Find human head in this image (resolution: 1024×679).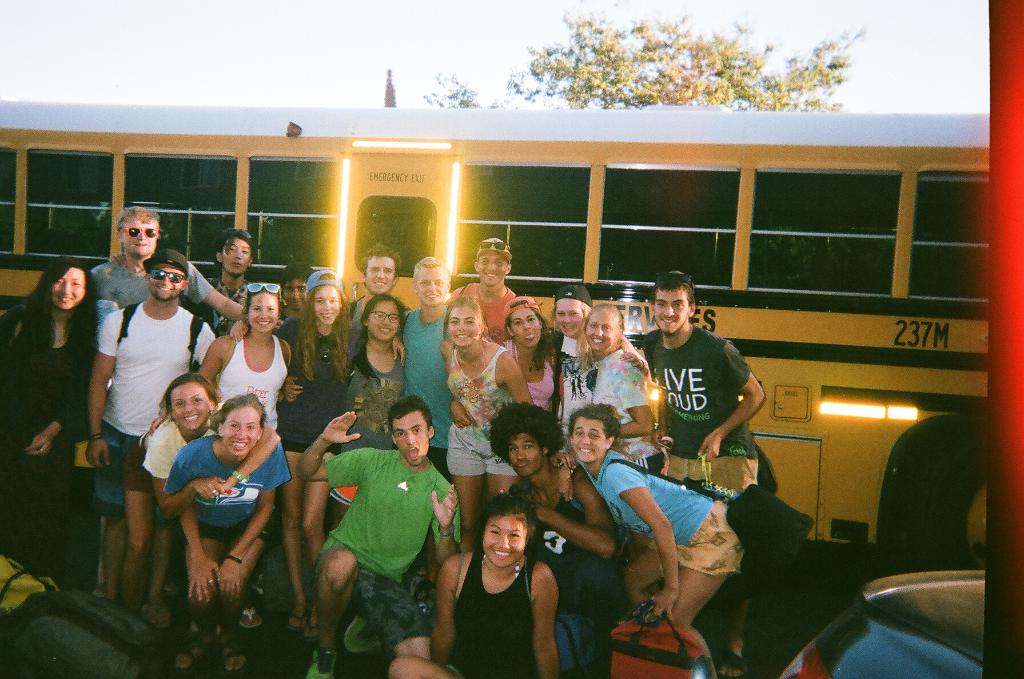
<region>447, 296, 491, 345</region>.
